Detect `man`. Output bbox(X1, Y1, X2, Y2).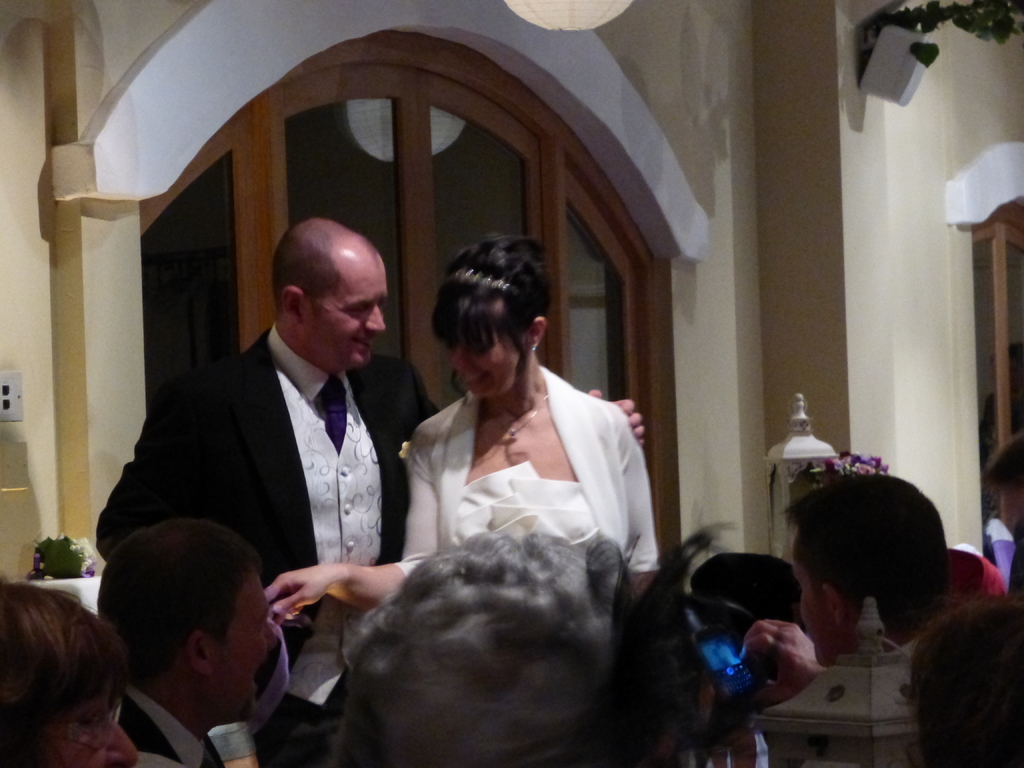
bbox(97, 516, 276, 767).
